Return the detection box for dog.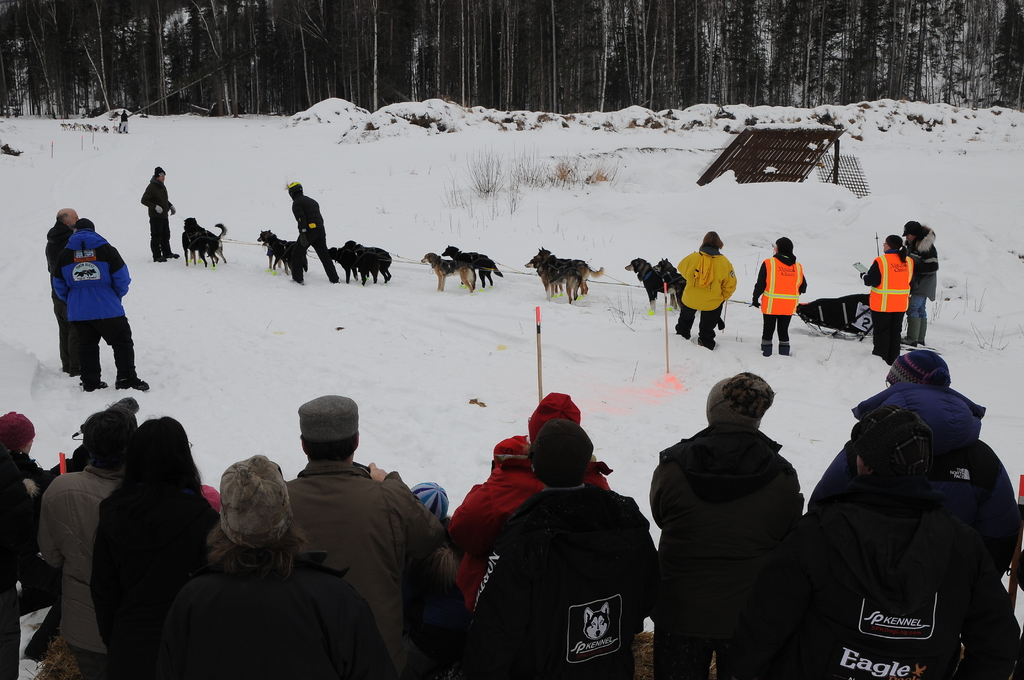
left=653, top=259, right=686, bottom=311.
